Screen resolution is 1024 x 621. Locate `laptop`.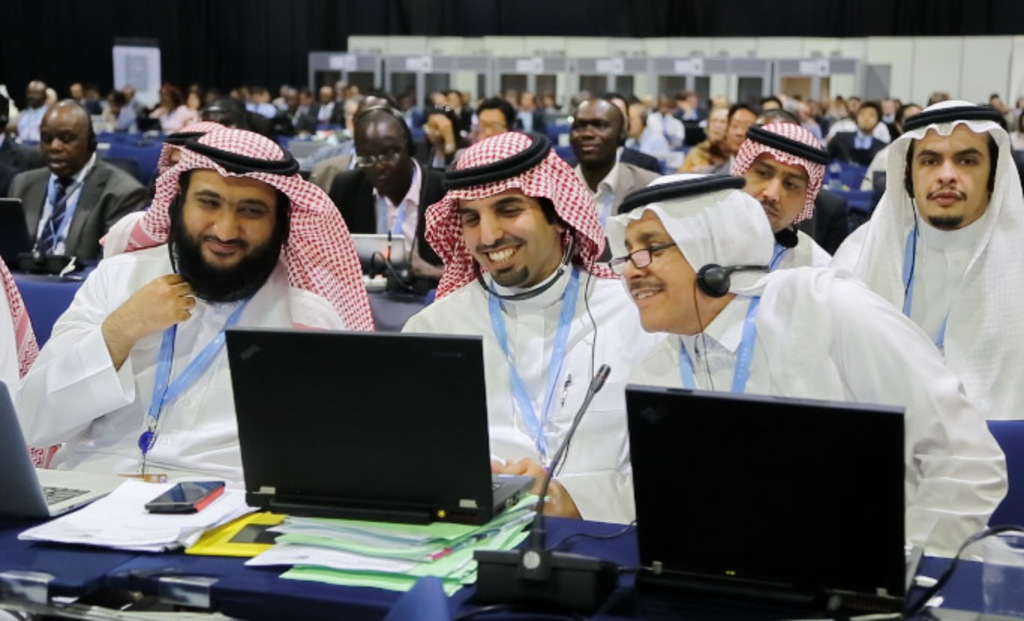
bbox=[351, 235, 403, 273].
